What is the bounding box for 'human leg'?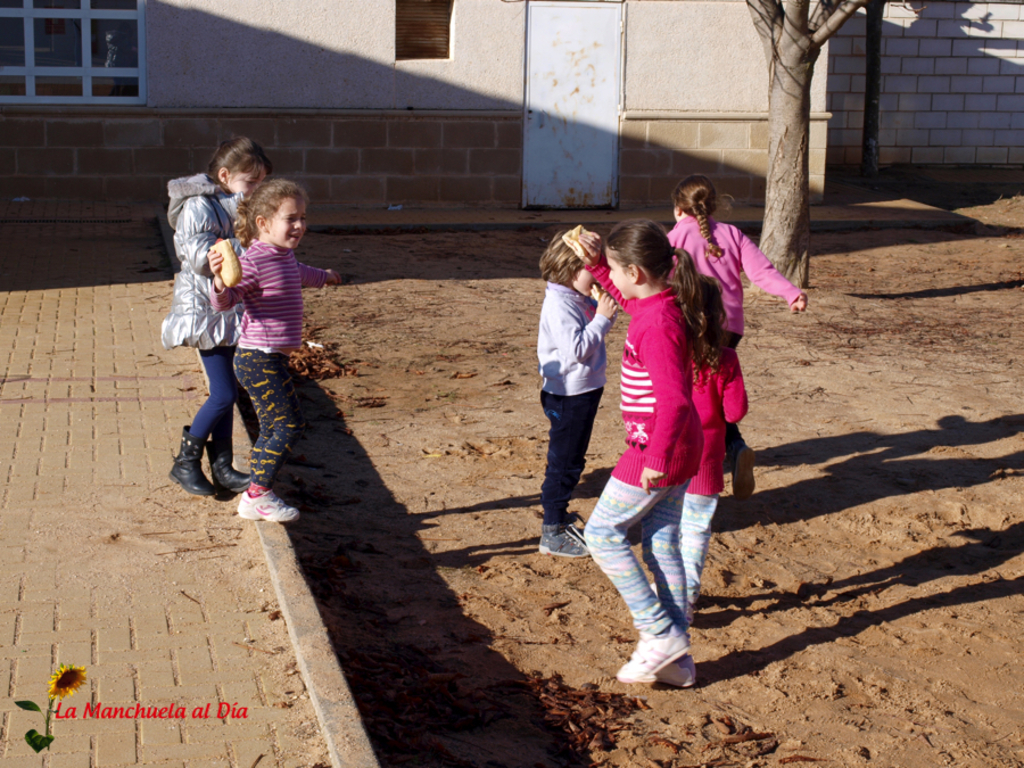
(166,321,233,497).
